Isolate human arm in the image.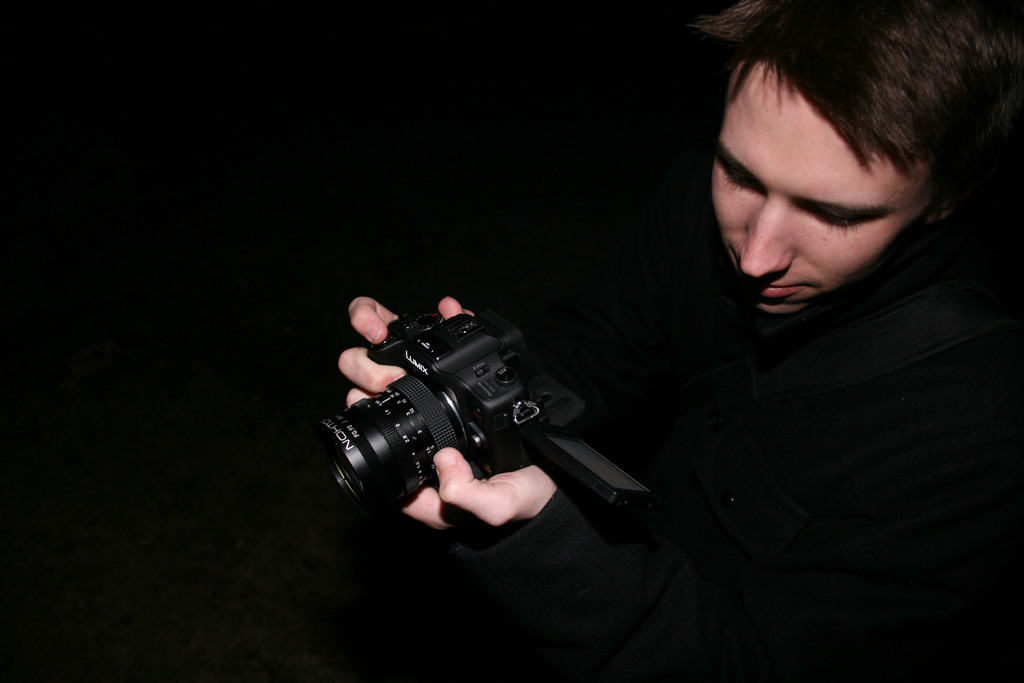
Isolated region: detection(328, 295, 1007, 665).
